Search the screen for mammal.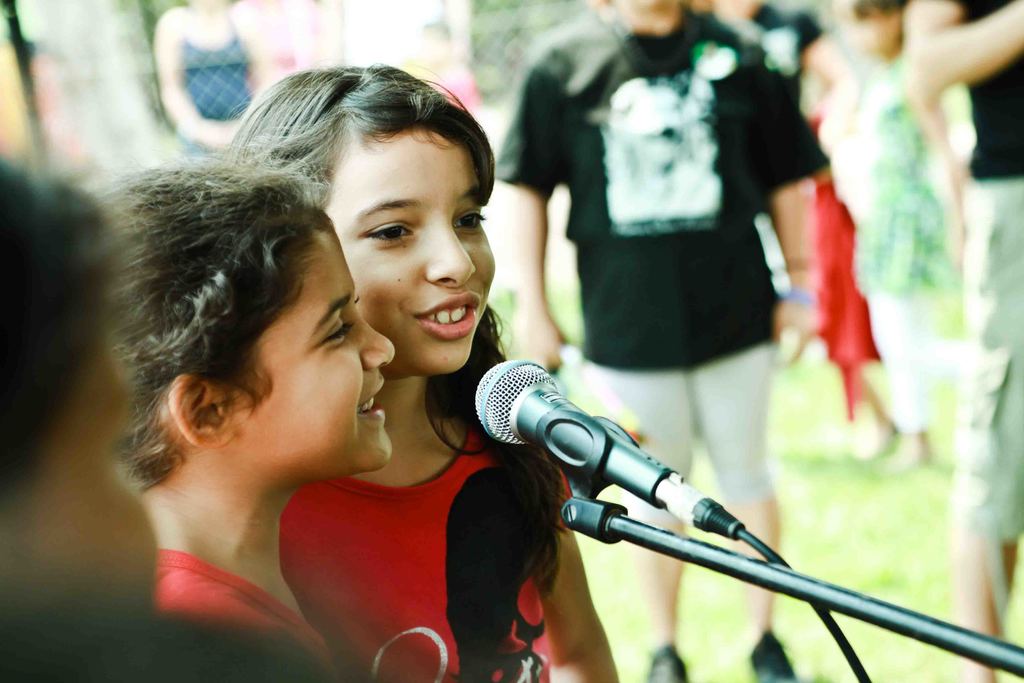
Found at x1=716, y1=0, x2=828, y2=74.
